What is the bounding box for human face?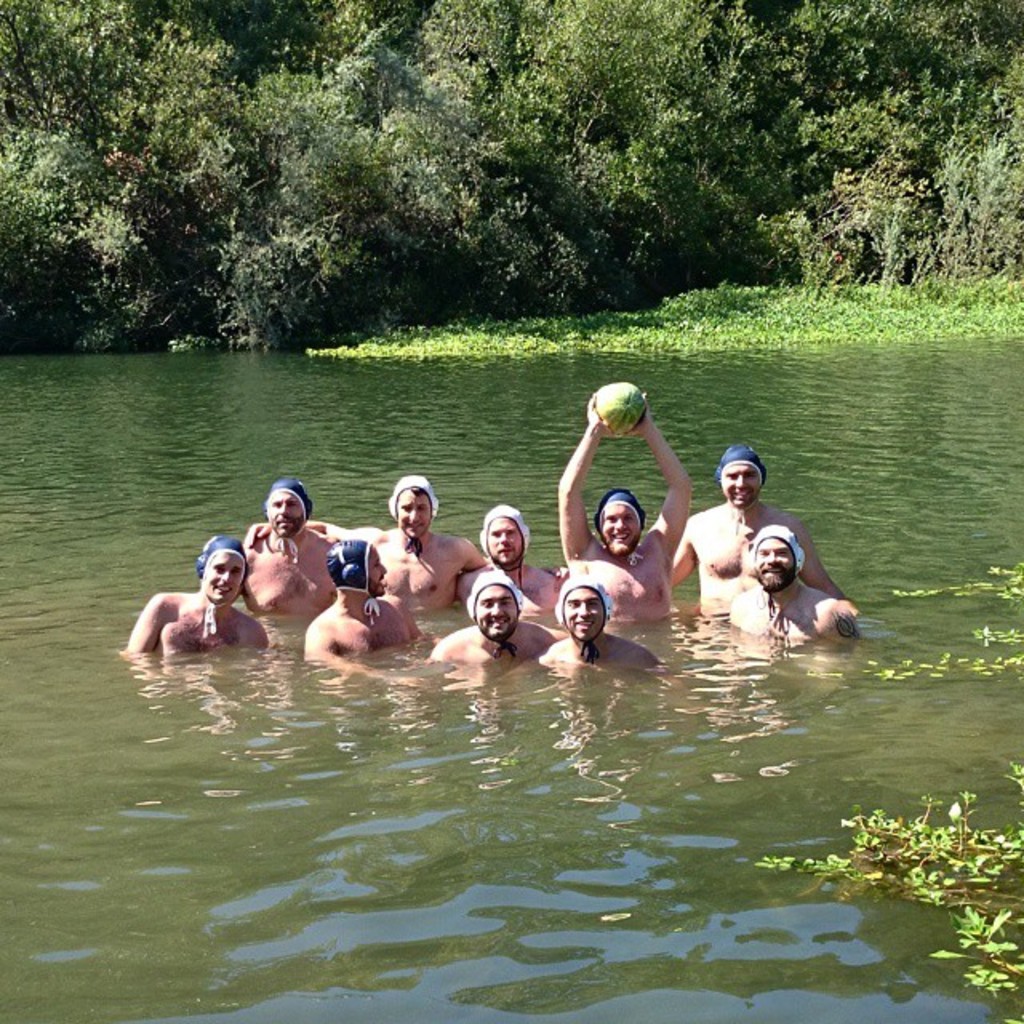
600:507:643:557.
